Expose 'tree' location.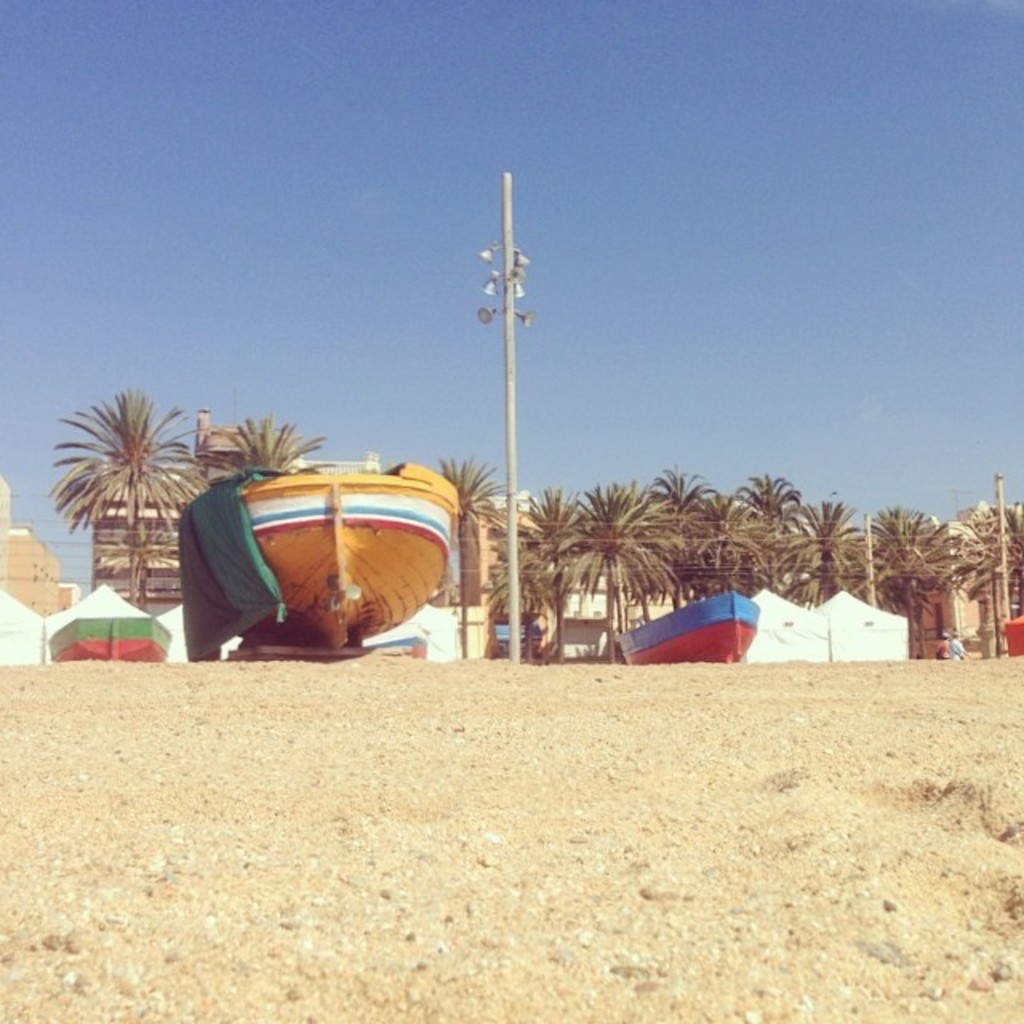
Exposed at (x1=648, y1=467, x2=718, y2=595).
